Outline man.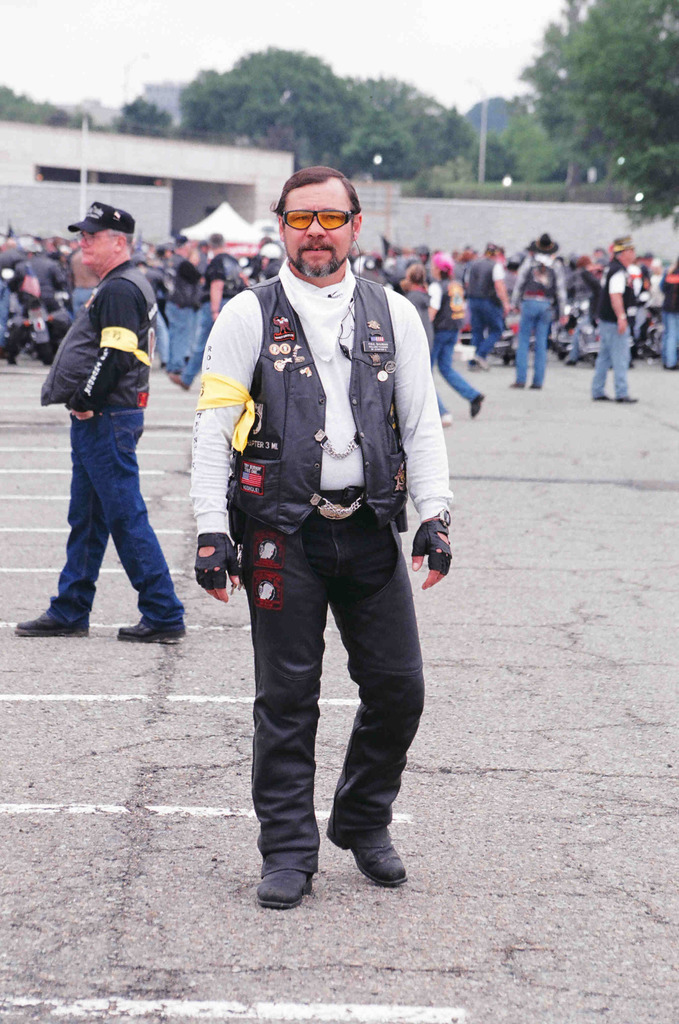
Outline: [179,140,451,831].
